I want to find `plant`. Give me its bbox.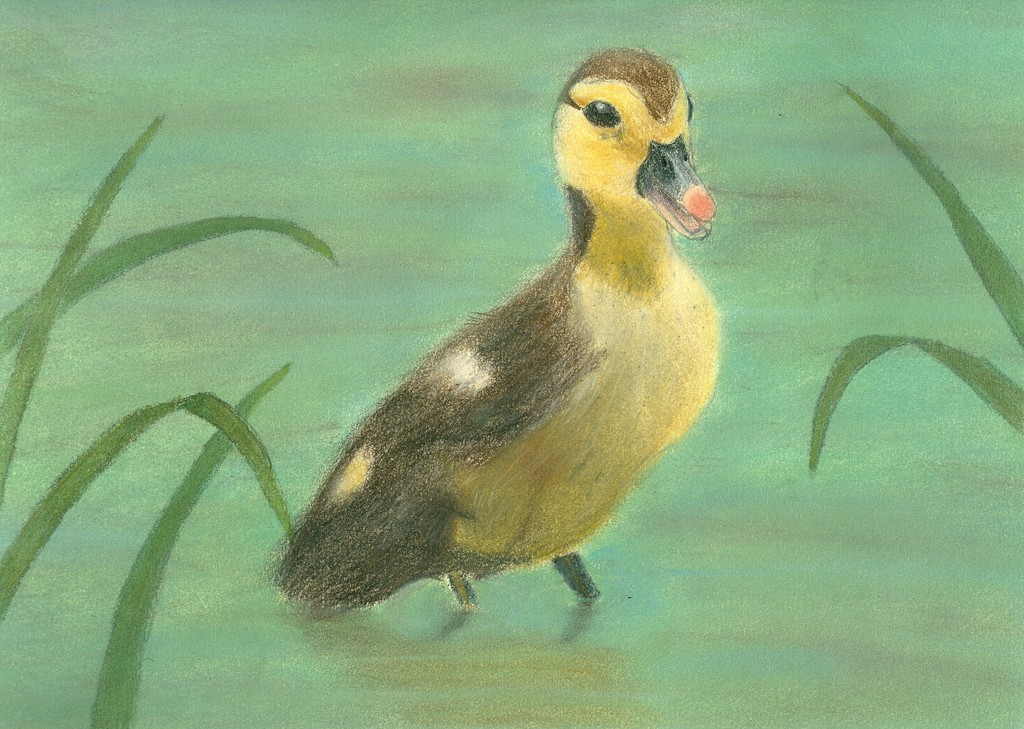
l=836, t=81, r=1023, b=347.
